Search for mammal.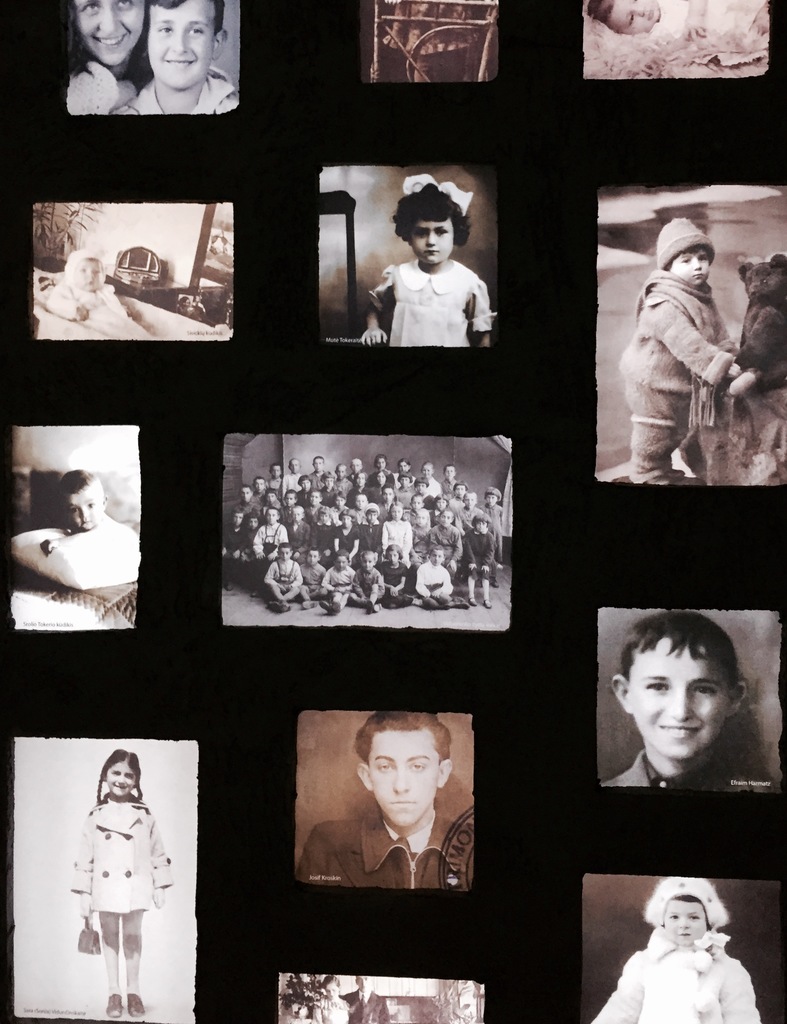
Found at Rect(414, 460, 442, 496).
